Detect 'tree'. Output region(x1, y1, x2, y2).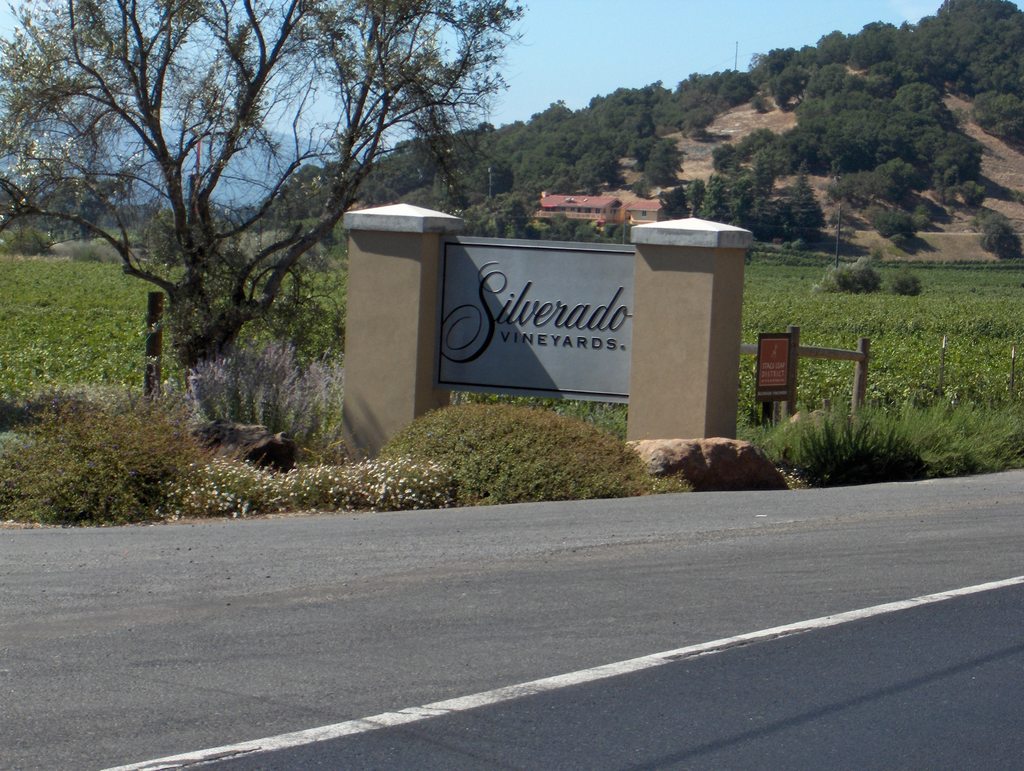
region(7, 183, 141, 257).
